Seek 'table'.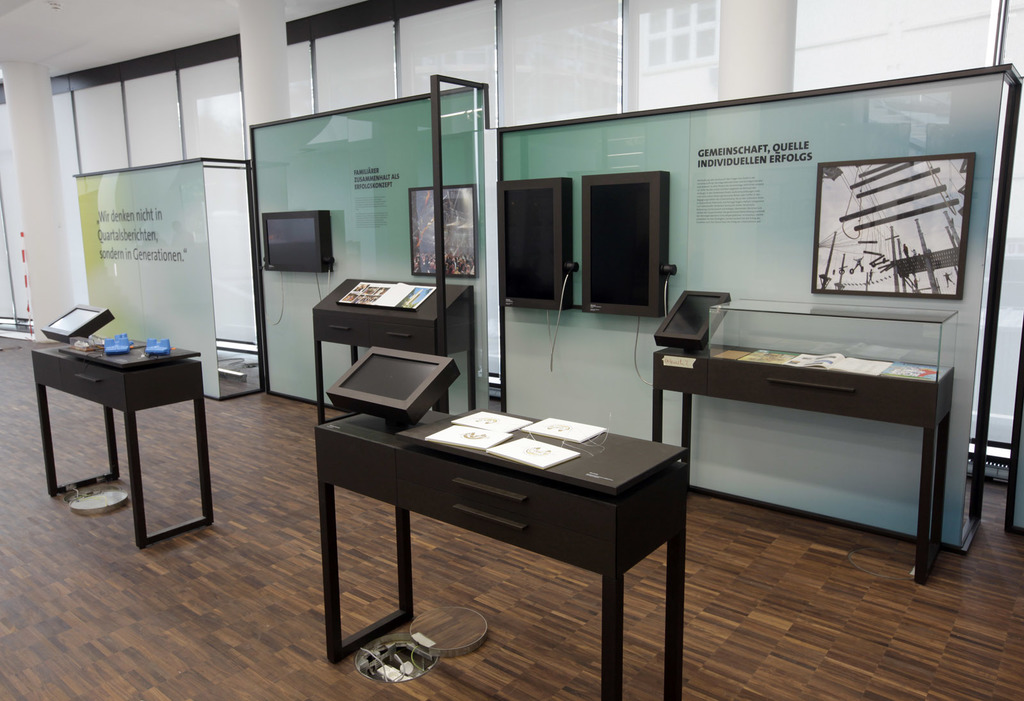
bbox(313, 278, 477, 432).
